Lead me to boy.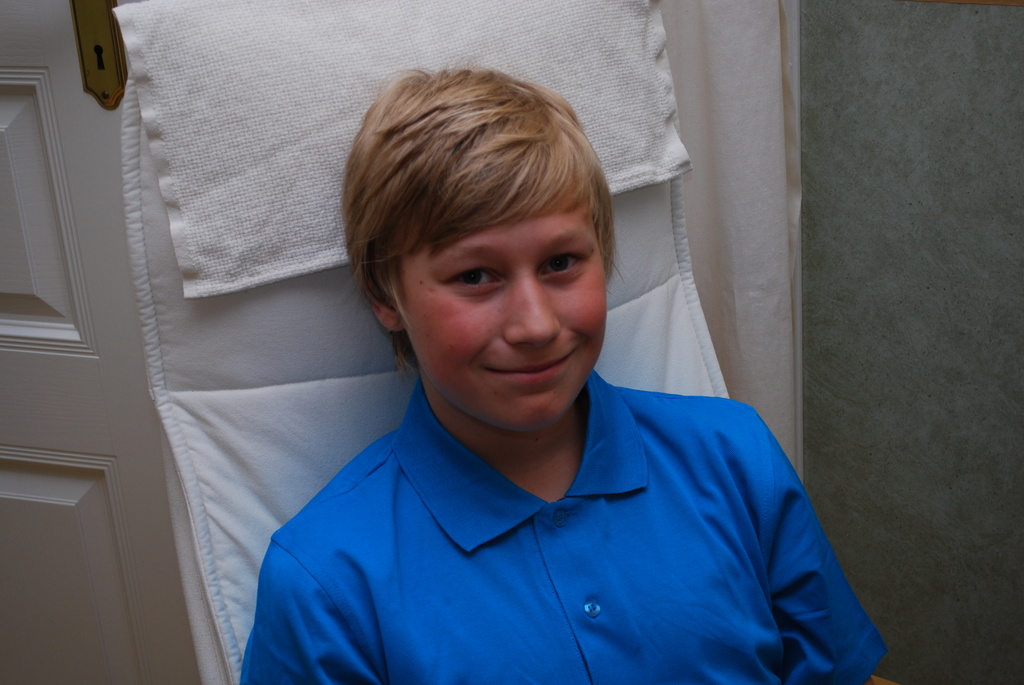
Lead to <bbox>258, 61, 837, 672</bbox>.
